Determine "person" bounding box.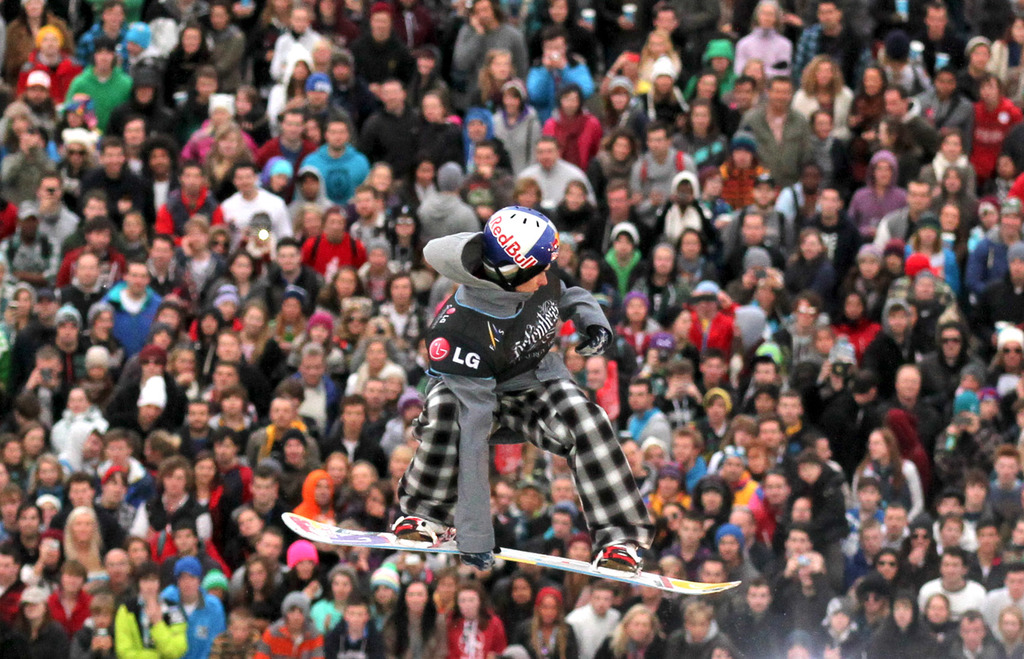
Determined: rect(236, 297, 289, 421).
